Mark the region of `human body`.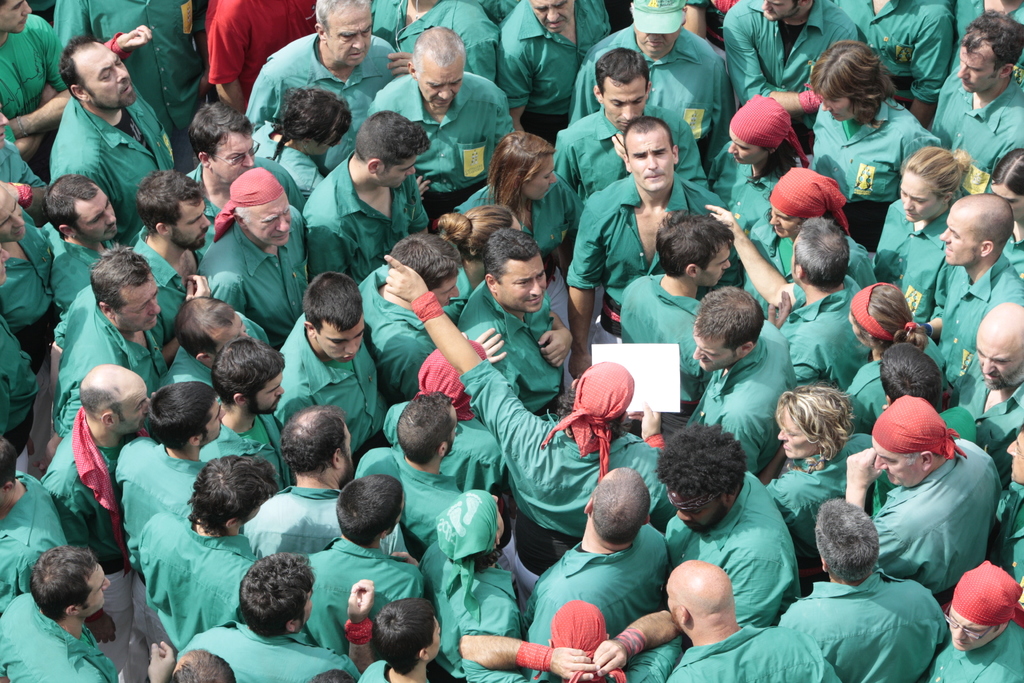
Region: BBox(200, 167, 310, 353).
